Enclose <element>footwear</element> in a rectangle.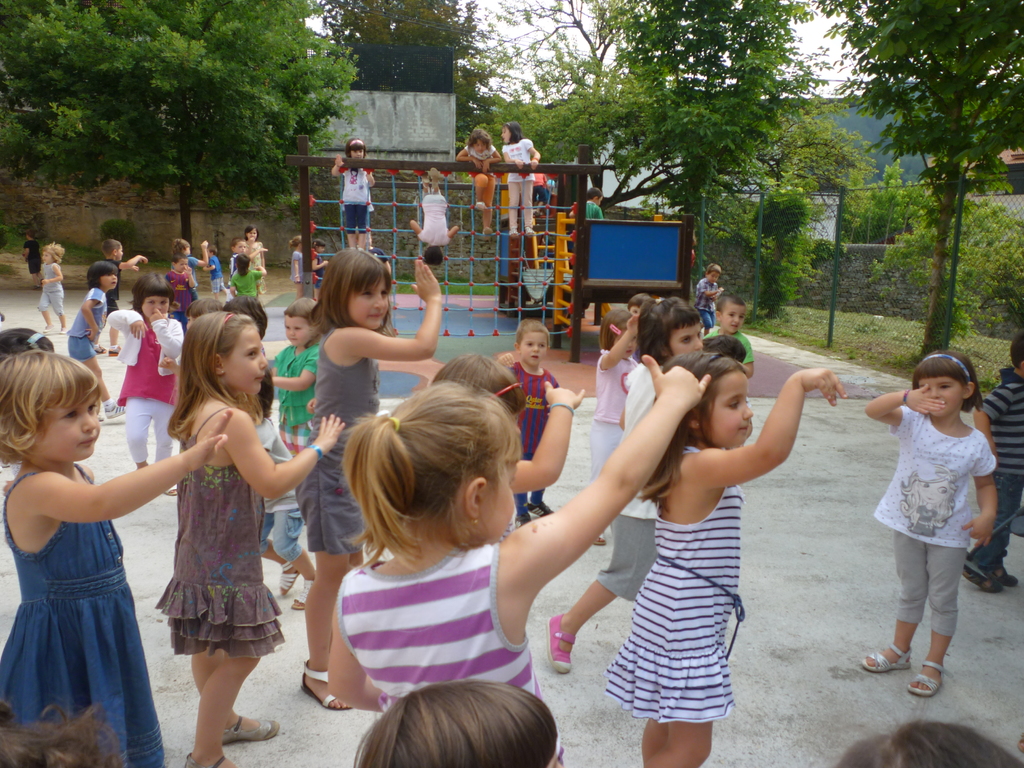
[221, 714, 280, 745].
